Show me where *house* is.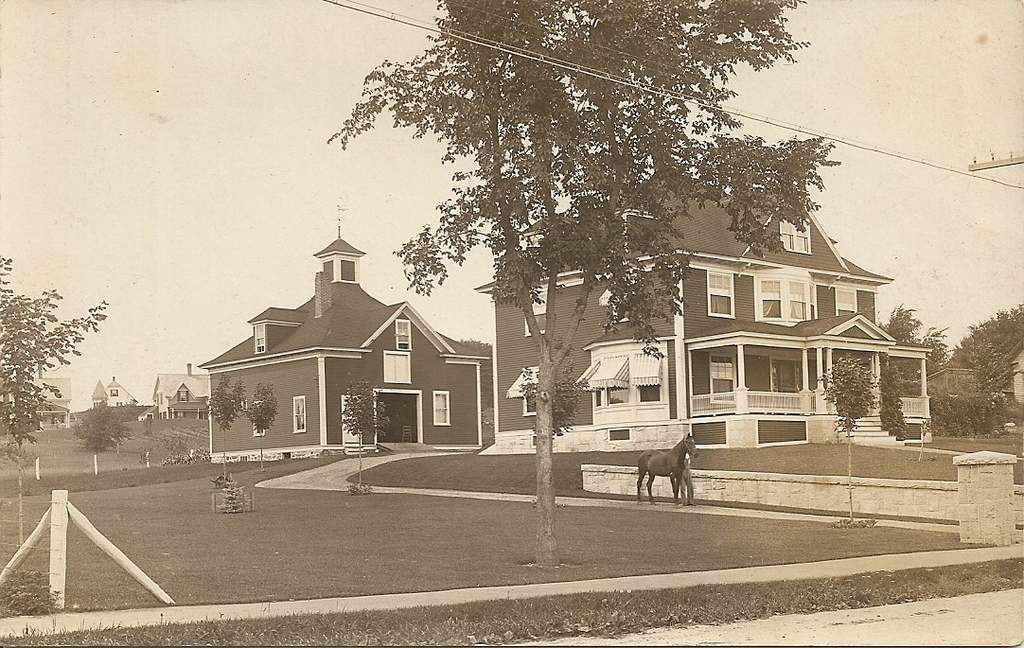
*house* is at (x1=92, y1=376, x2=133, y2=409).
